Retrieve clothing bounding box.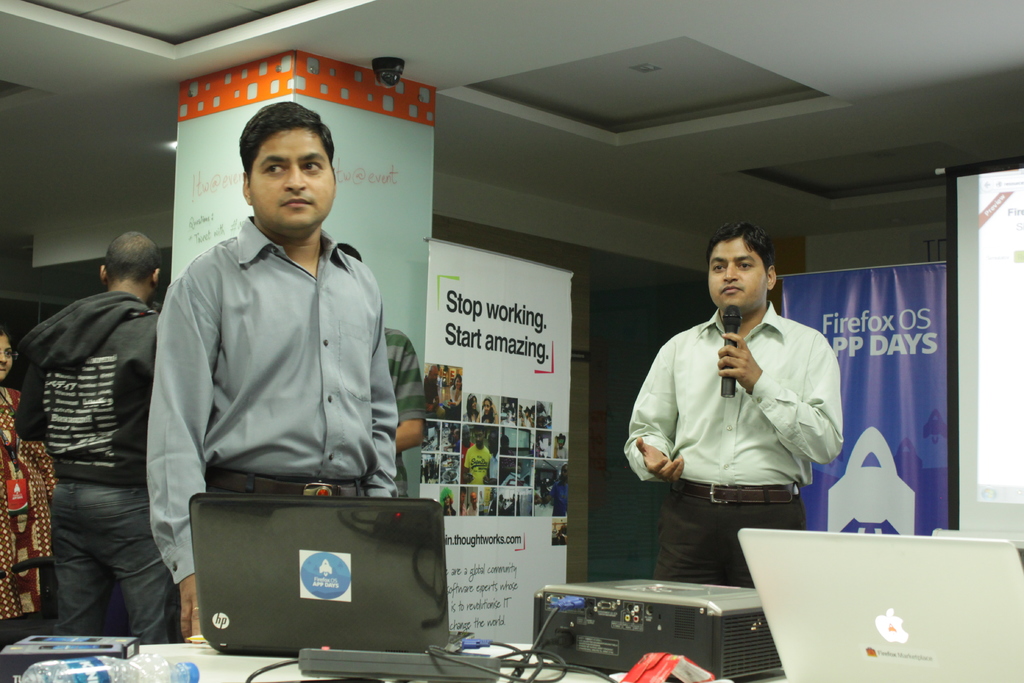
Bounding box: <region>465, 504, 481, 517</region>.
